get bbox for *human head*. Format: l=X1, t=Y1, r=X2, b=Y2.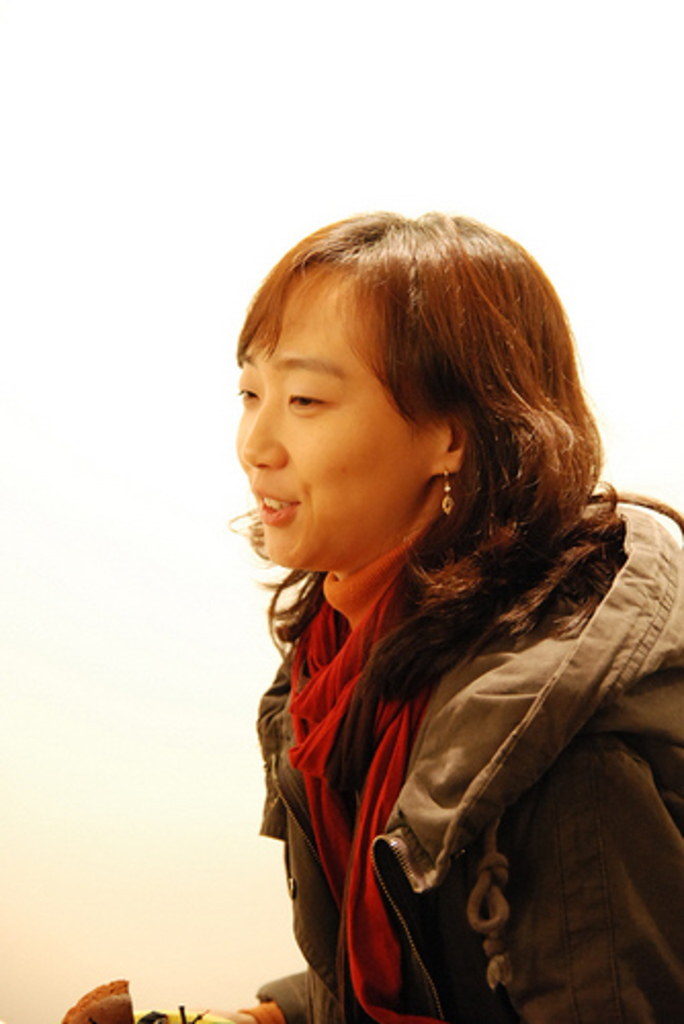
l=215, t=203, r=547, b=575.
